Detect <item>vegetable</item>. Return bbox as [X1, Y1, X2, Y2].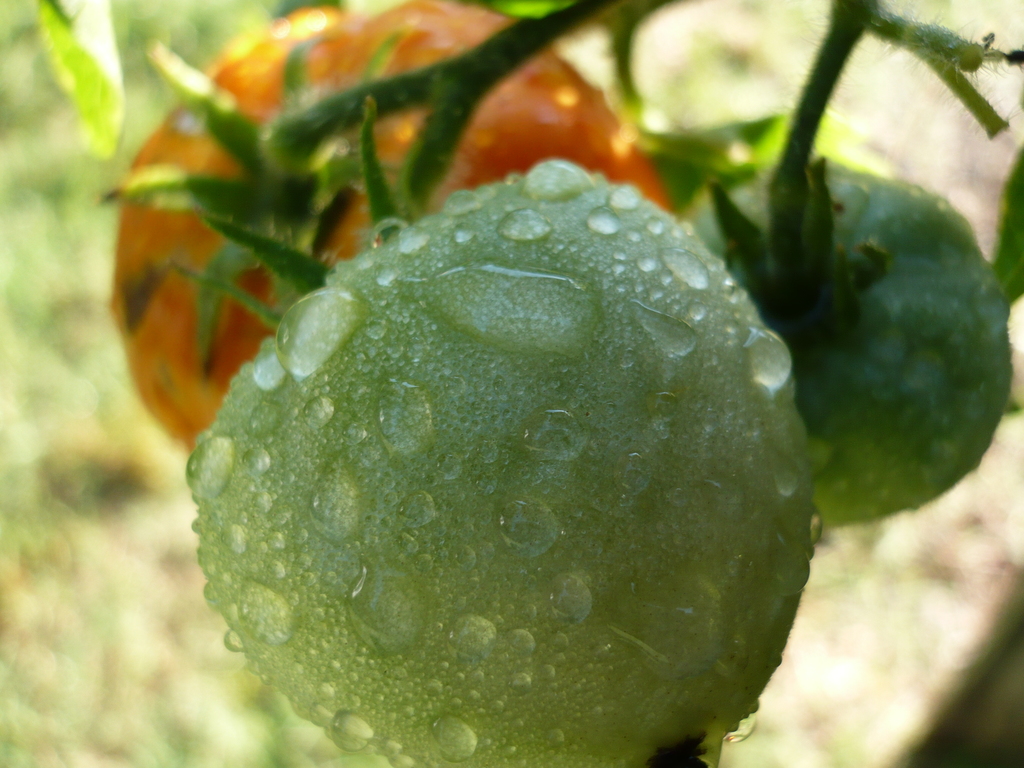
[220, 176, 861, 760].
